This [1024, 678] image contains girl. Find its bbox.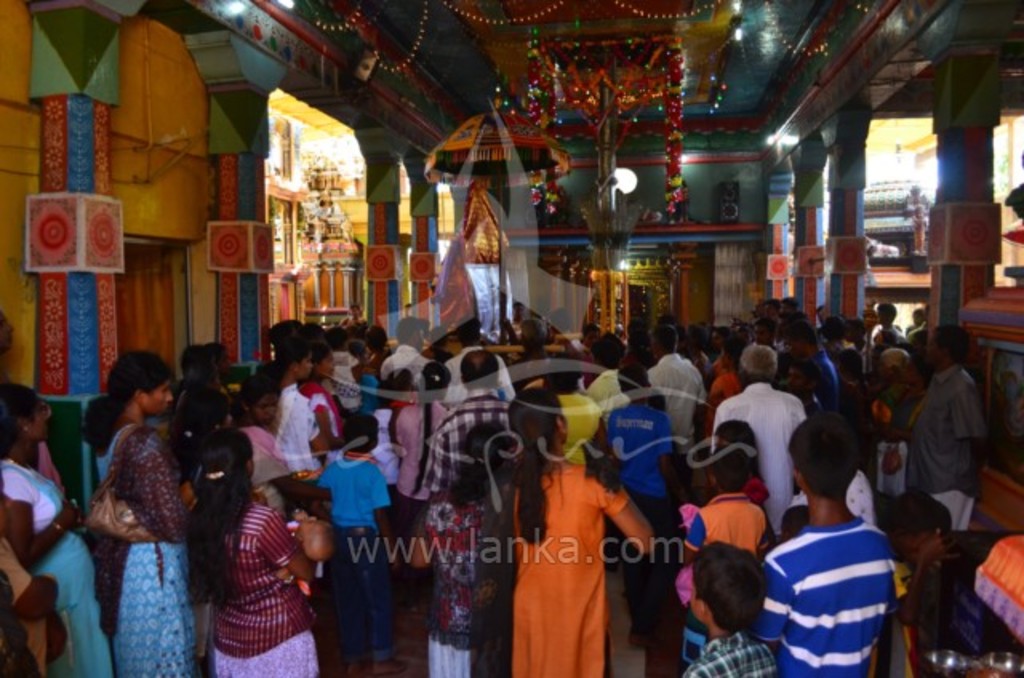
left=410, top=422, right=512, bottom=676.
